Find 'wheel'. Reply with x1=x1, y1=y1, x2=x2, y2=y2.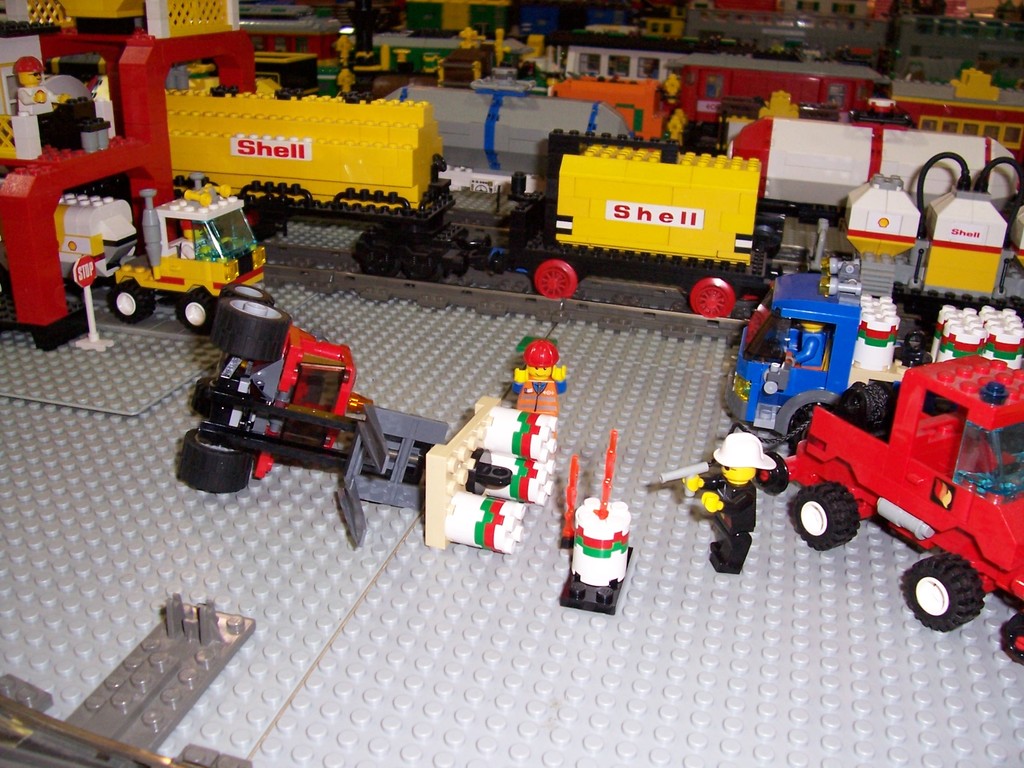
x1=176, y1=422, x2=260, y2=497.
